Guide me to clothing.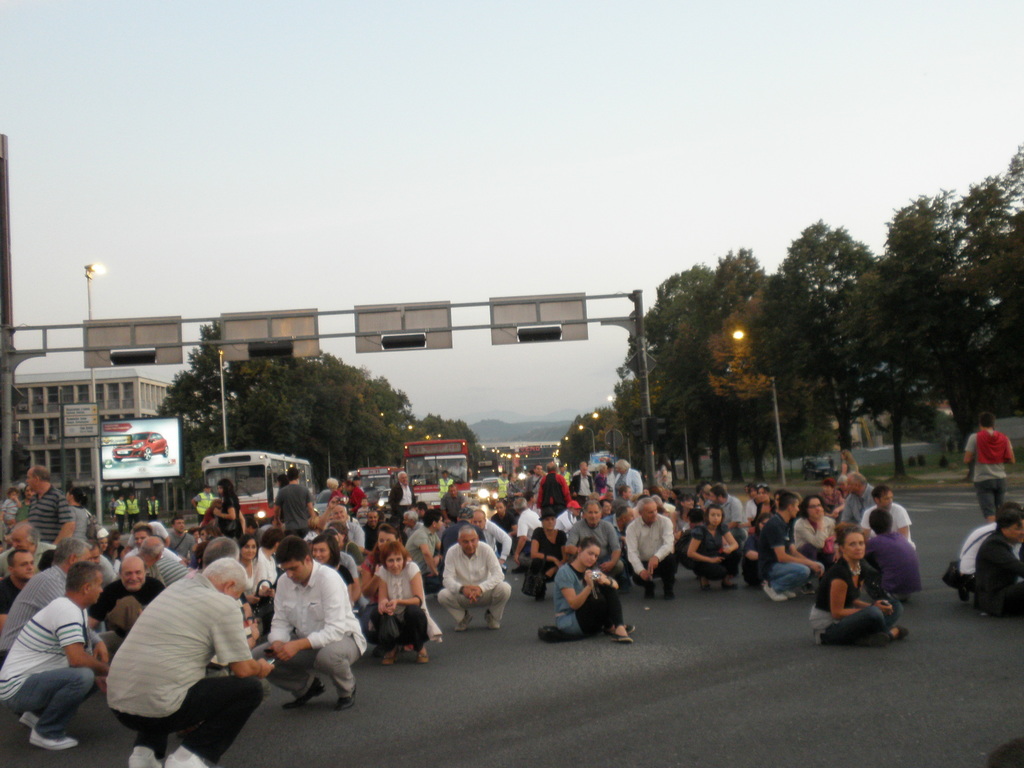
Guidance: [left=614, top=495, right=636, bottom=512].
